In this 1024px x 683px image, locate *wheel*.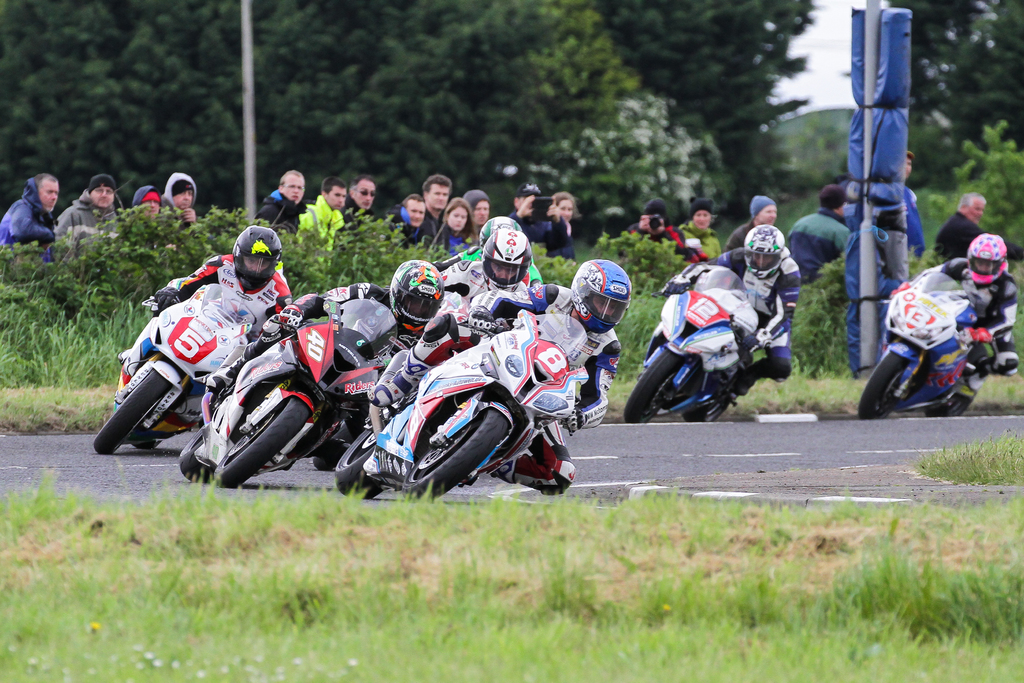
Bounding box: region(671, 389, 733, 436).
